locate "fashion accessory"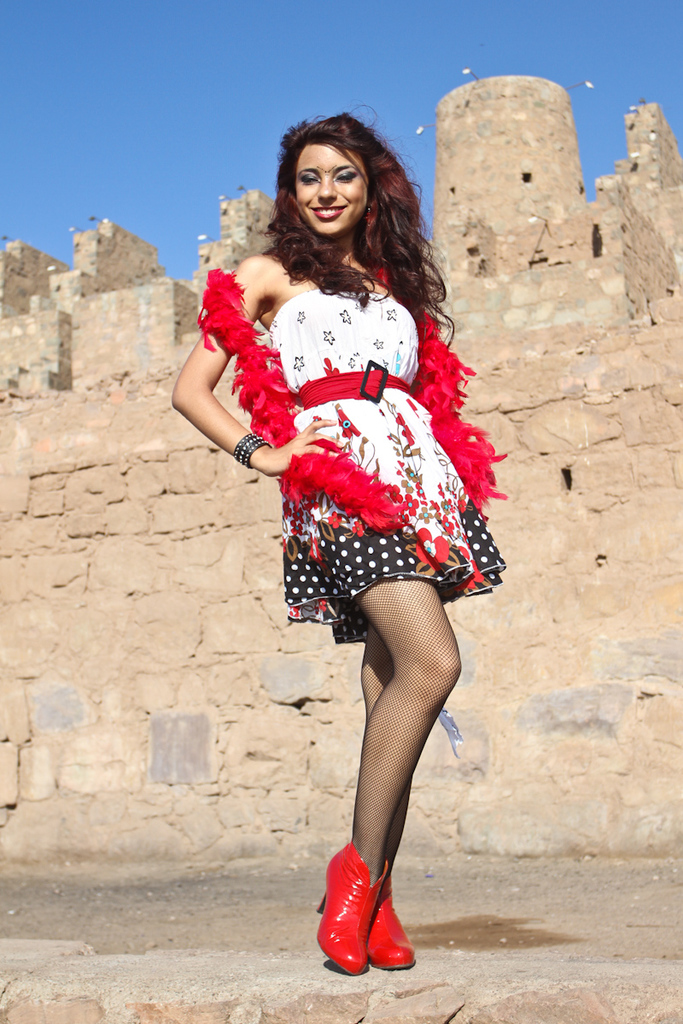
316:841:392:969
